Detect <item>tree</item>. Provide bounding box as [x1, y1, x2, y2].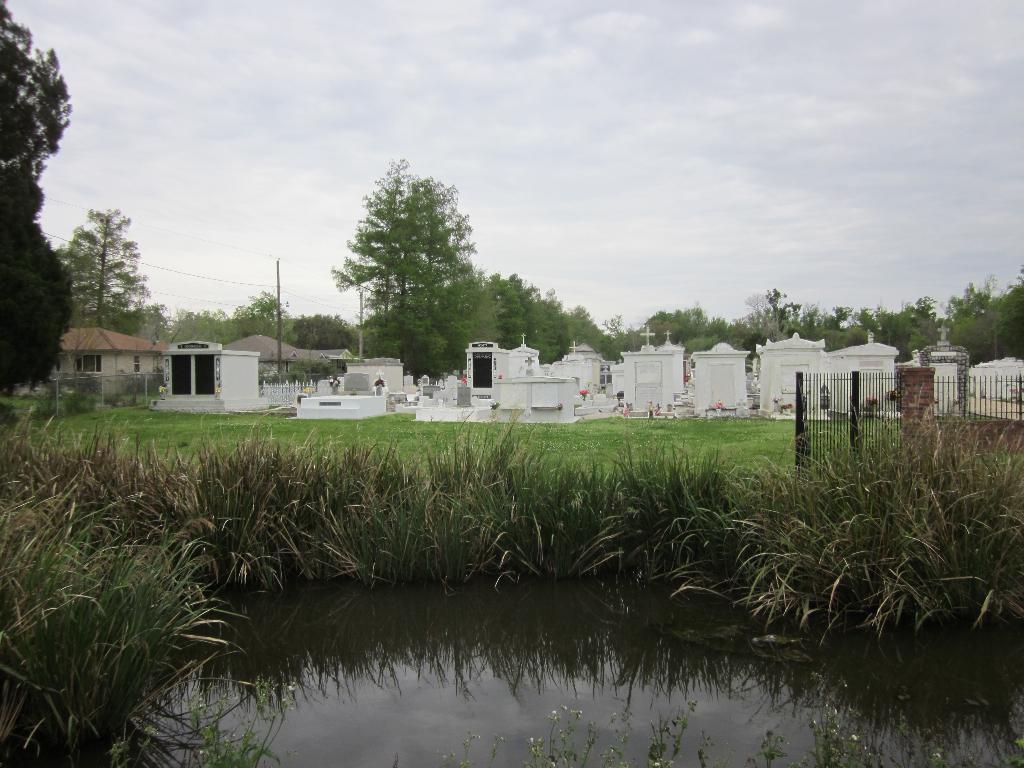
[944, 264, 1023, 365].
